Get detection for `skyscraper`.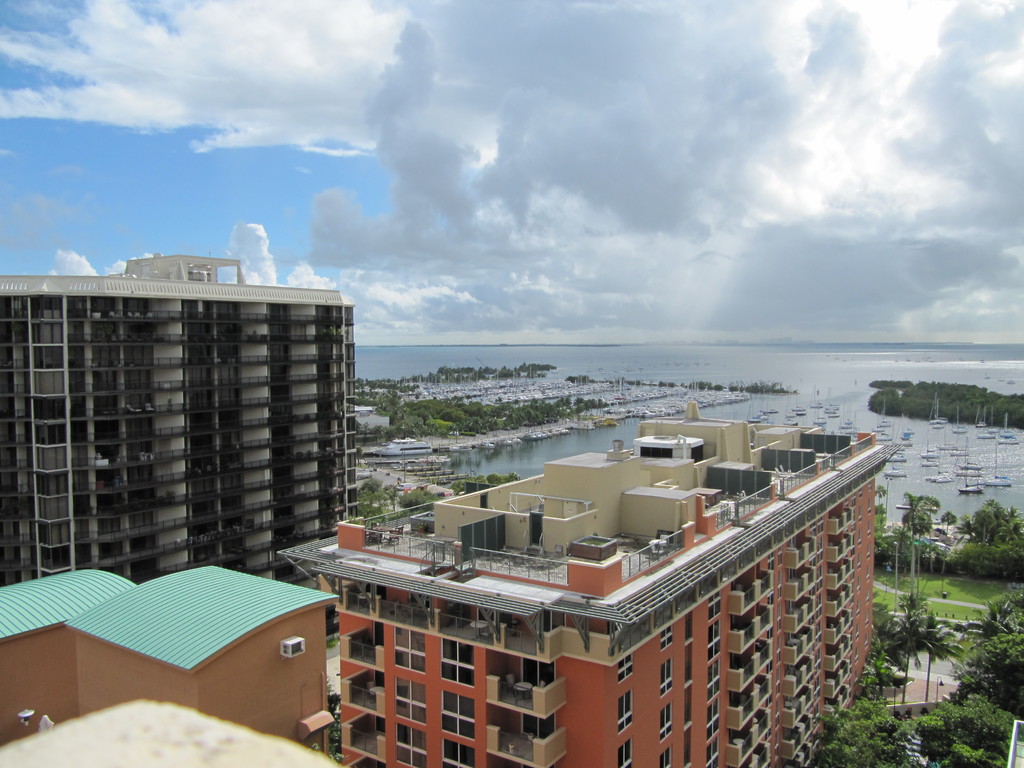
Detection: bbox(358, 430, 829, 756).
